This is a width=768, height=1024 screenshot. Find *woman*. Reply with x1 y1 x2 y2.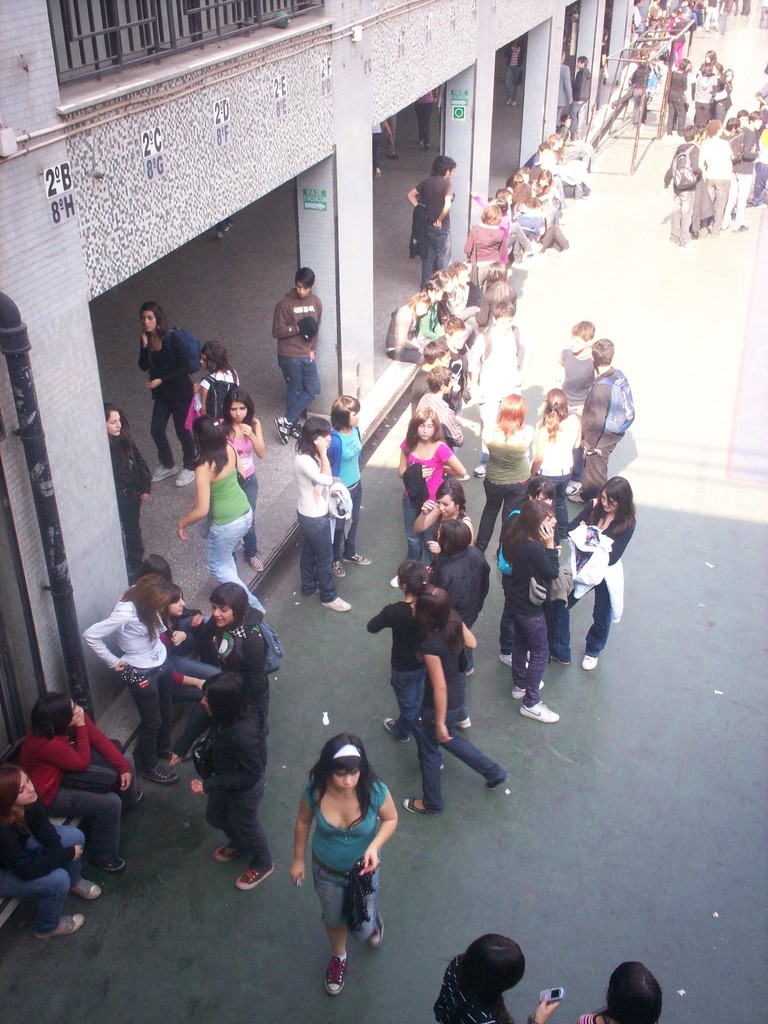
317 393 376 578.
